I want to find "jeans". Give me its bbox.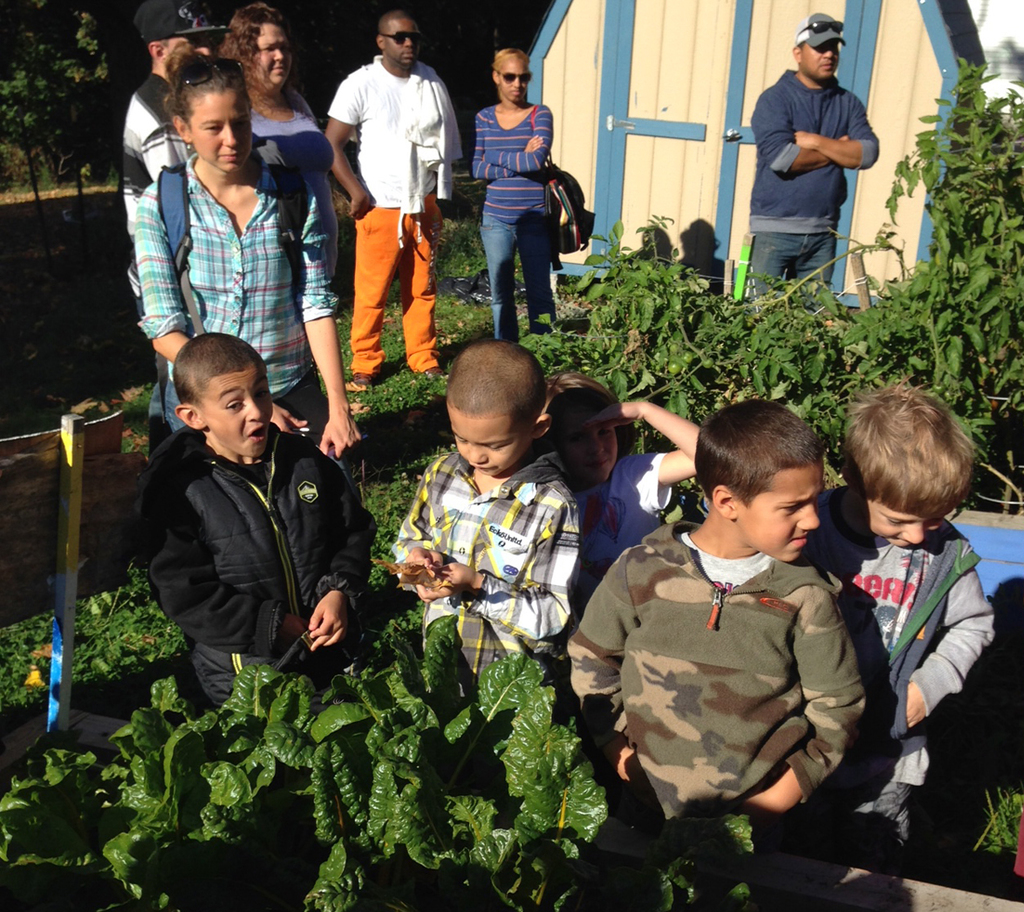
x1=750, y1=231, x2=831, y2=314.
